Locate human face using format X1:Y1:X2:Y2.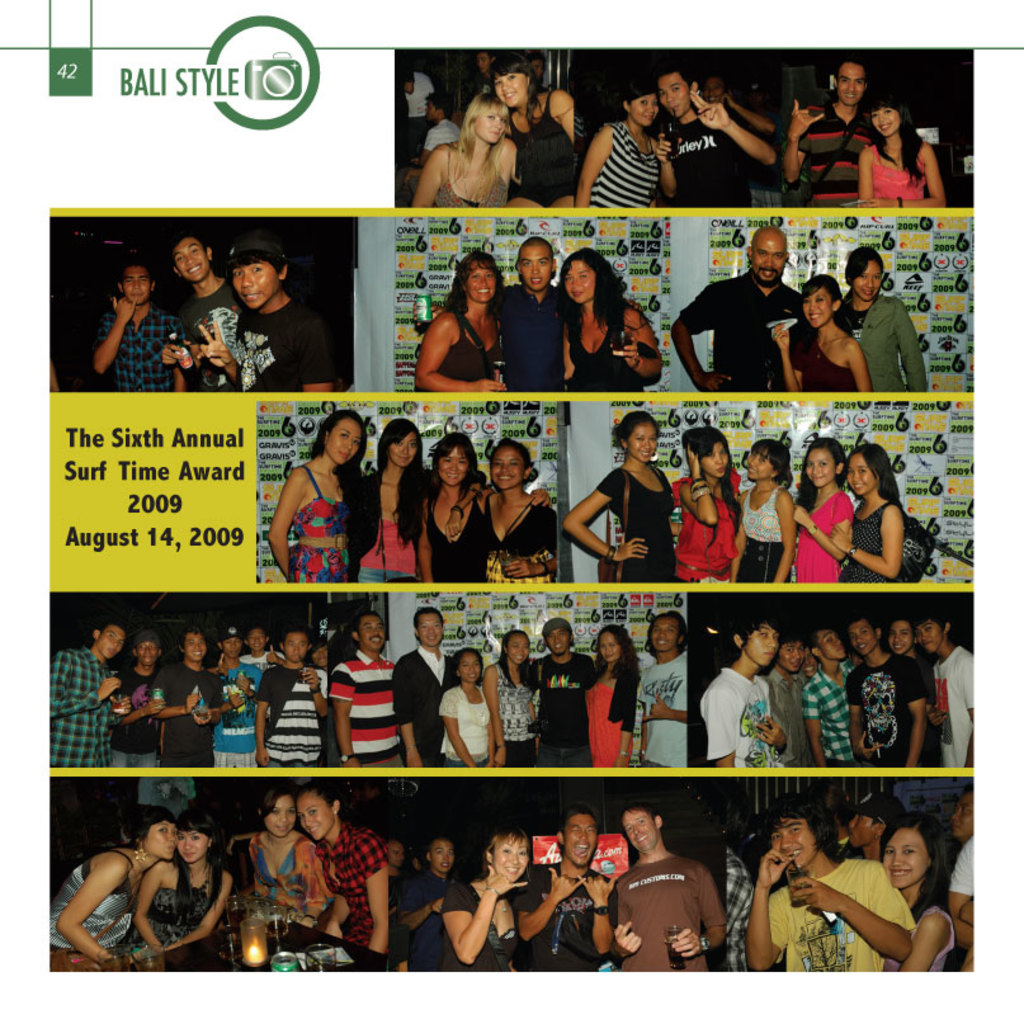
99:626:124:660.
